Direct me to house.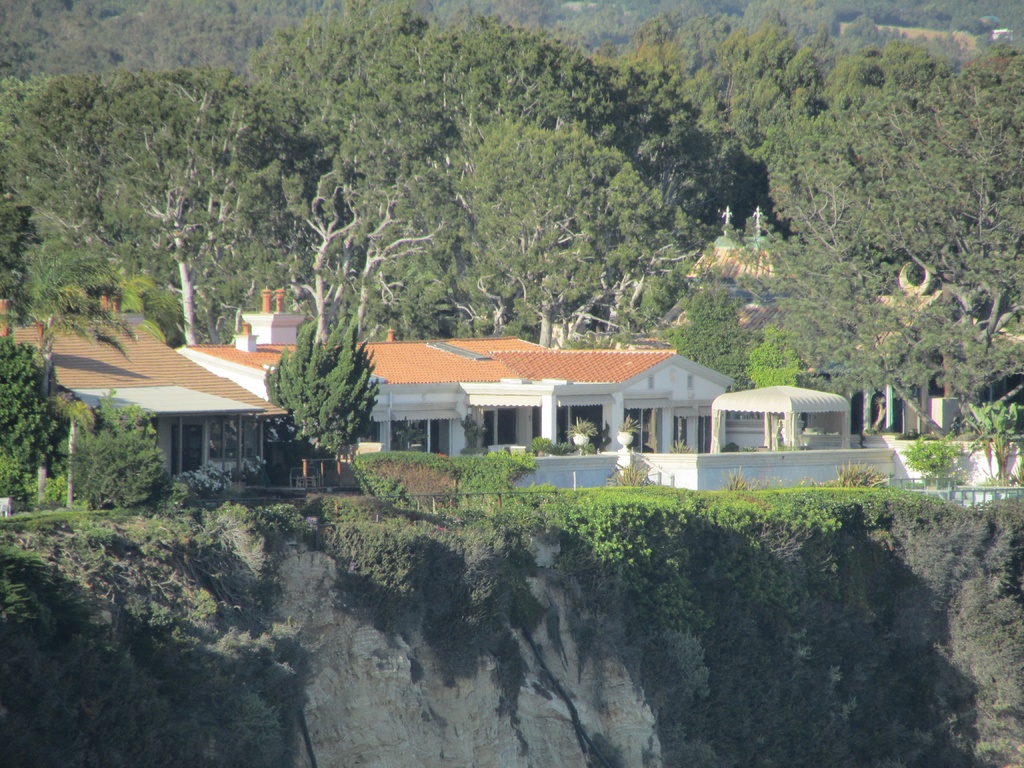
Direction: [left=42, top=297, right=282, bottom=509].
